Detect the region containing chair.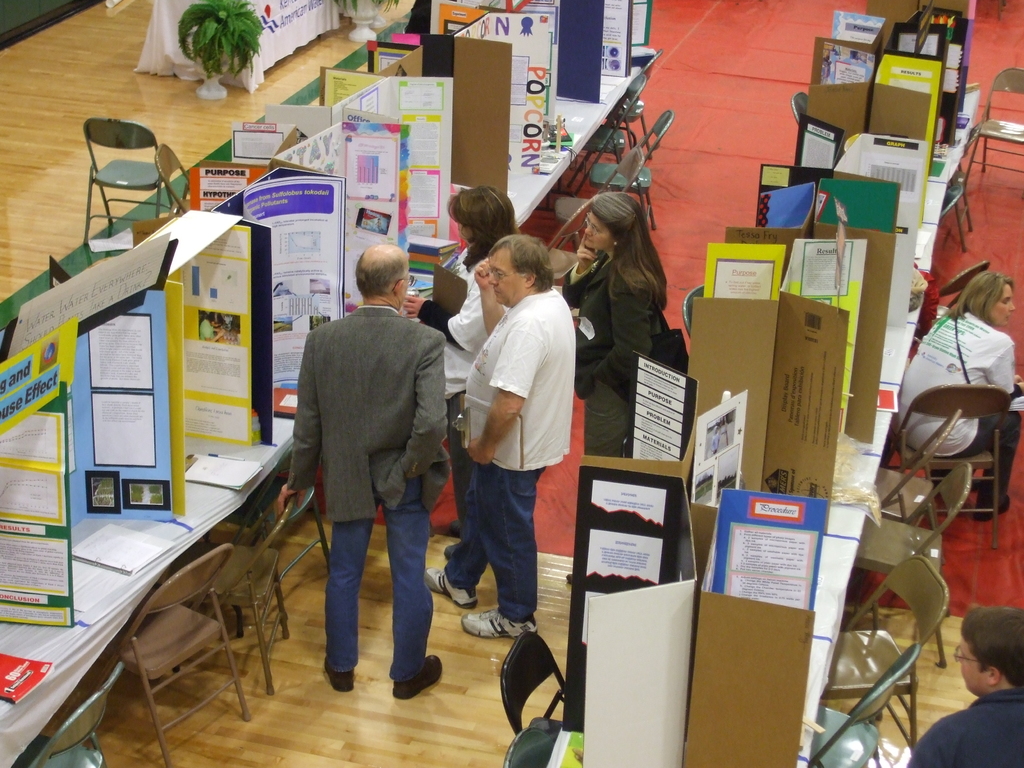
box=[499, 632, 571, 738].
